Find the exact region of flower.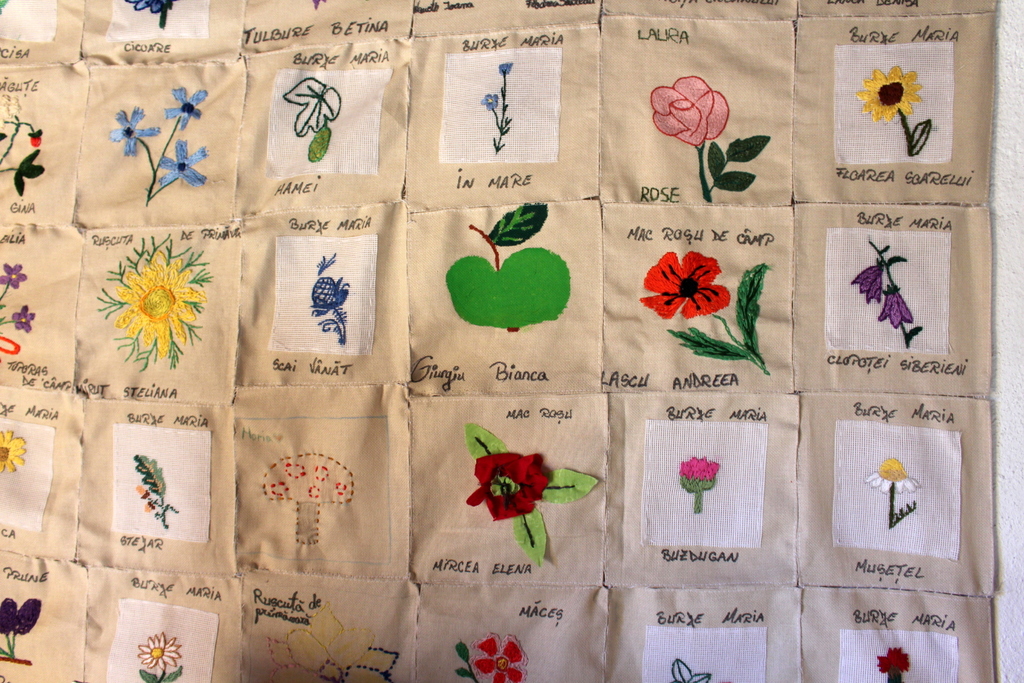
Exact region: <bbox>468, 634, 530, 682</bbox>.
